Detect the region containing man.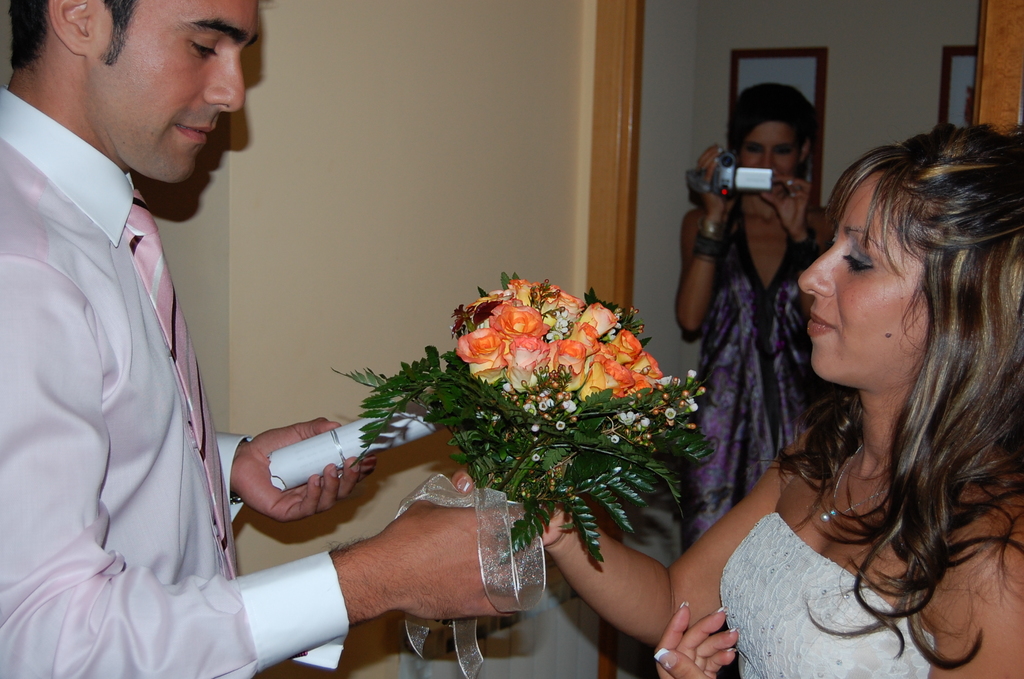
<region>0, 0, 532, 676</region>.
